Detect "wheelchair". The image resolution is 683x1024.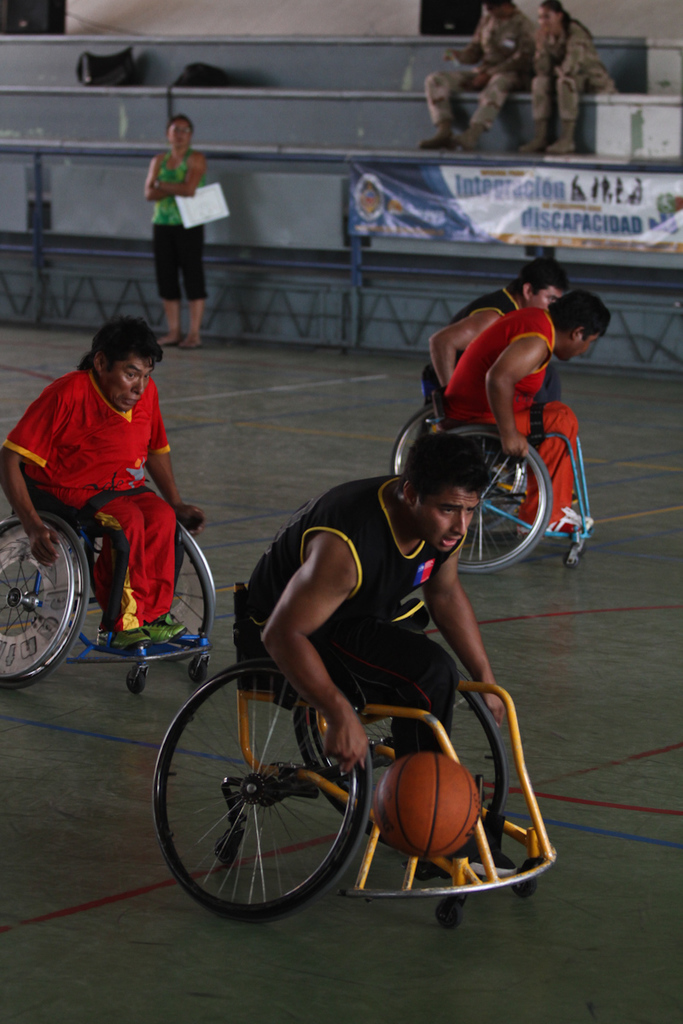
(left=152, top=577, right=557, bottom=928).
